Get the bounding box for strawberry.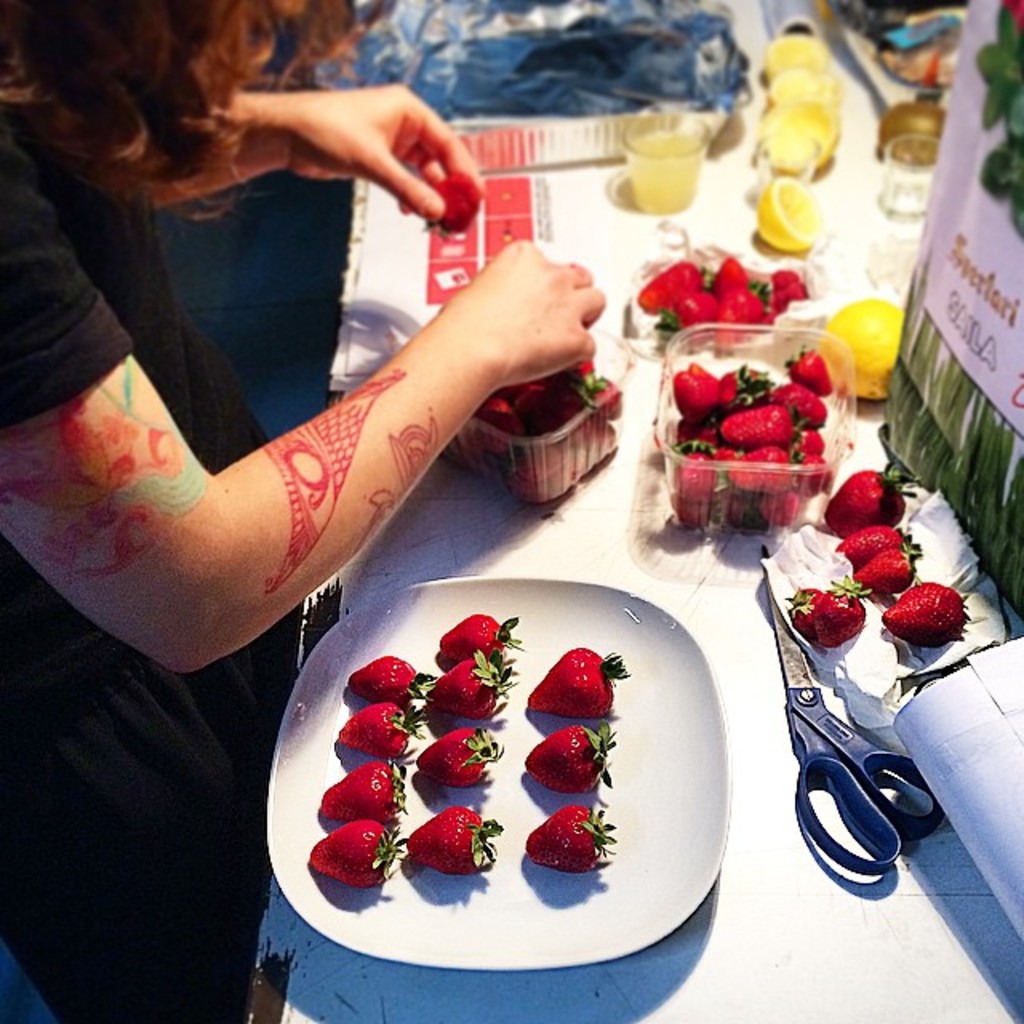
left=819, top=466, right=918, bottom=538.
